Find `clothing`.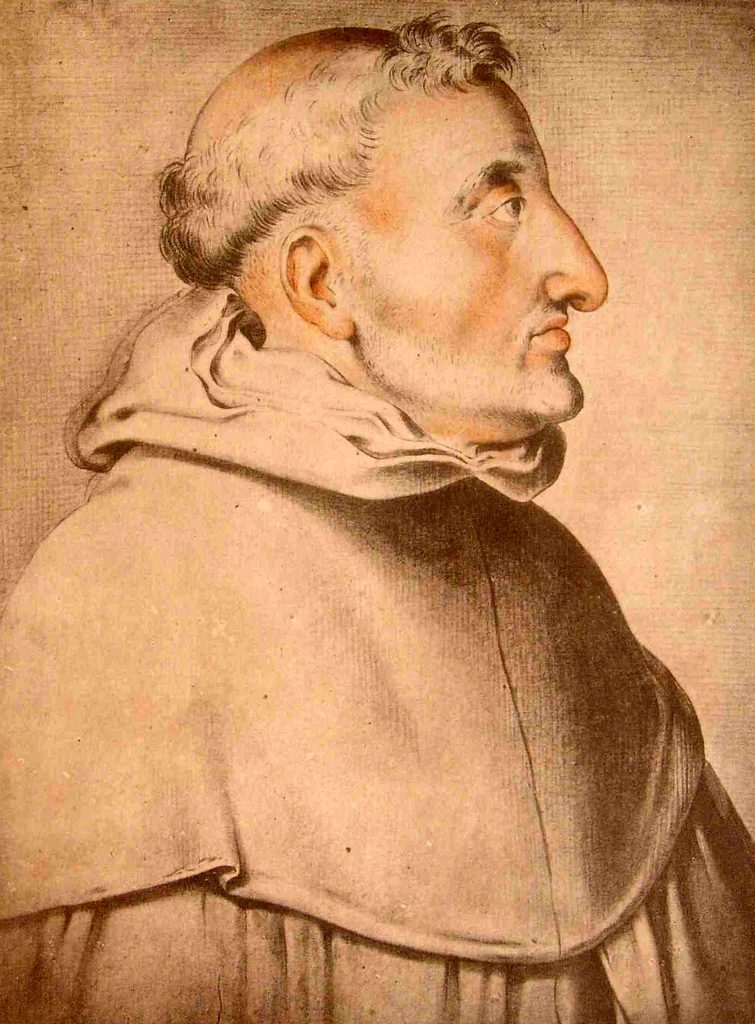
Rect(30, 283, 721, 989).
